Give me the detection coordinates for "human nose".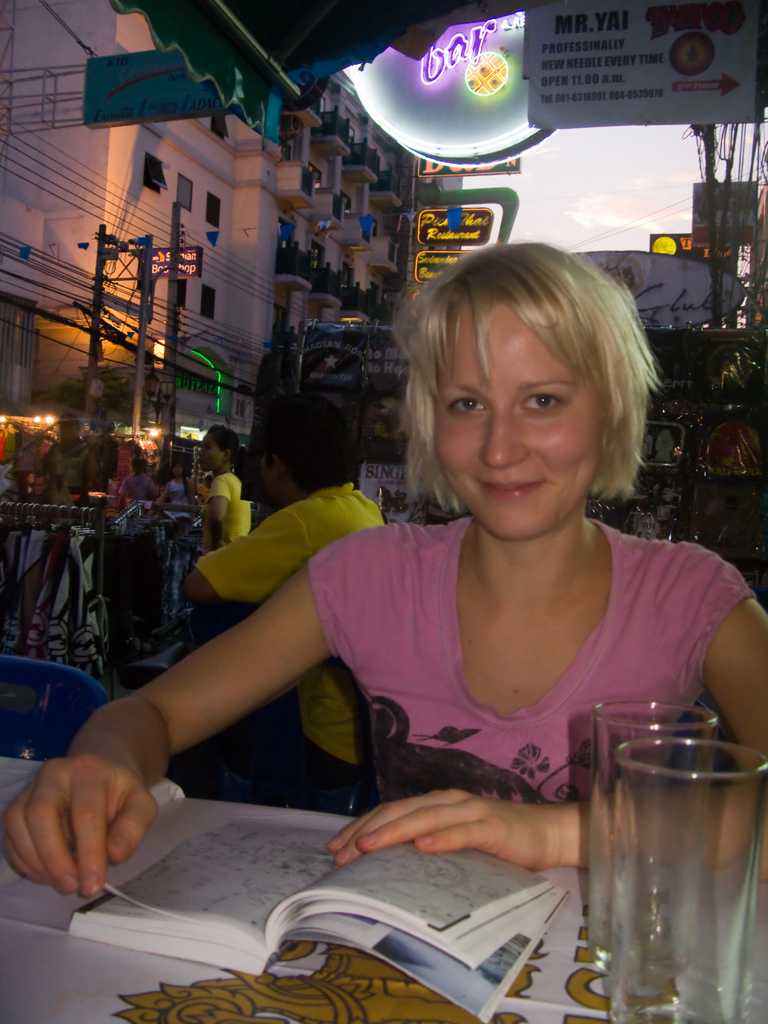
BBox(477, 417, 529, 470).
